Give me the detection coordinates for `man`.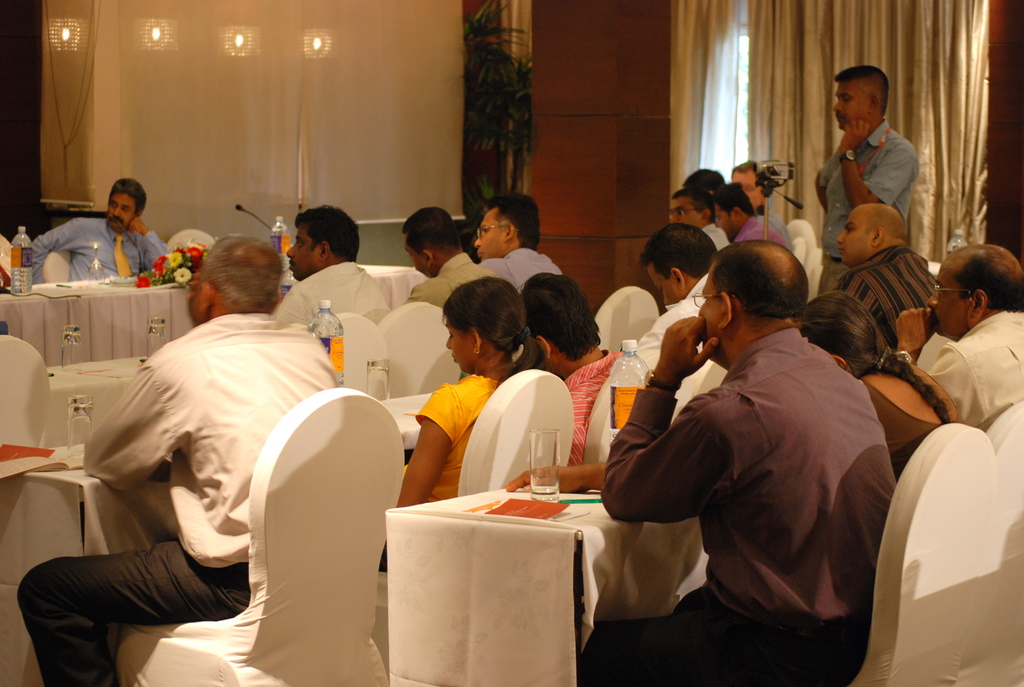
detection(29, 178, 173, 288).
